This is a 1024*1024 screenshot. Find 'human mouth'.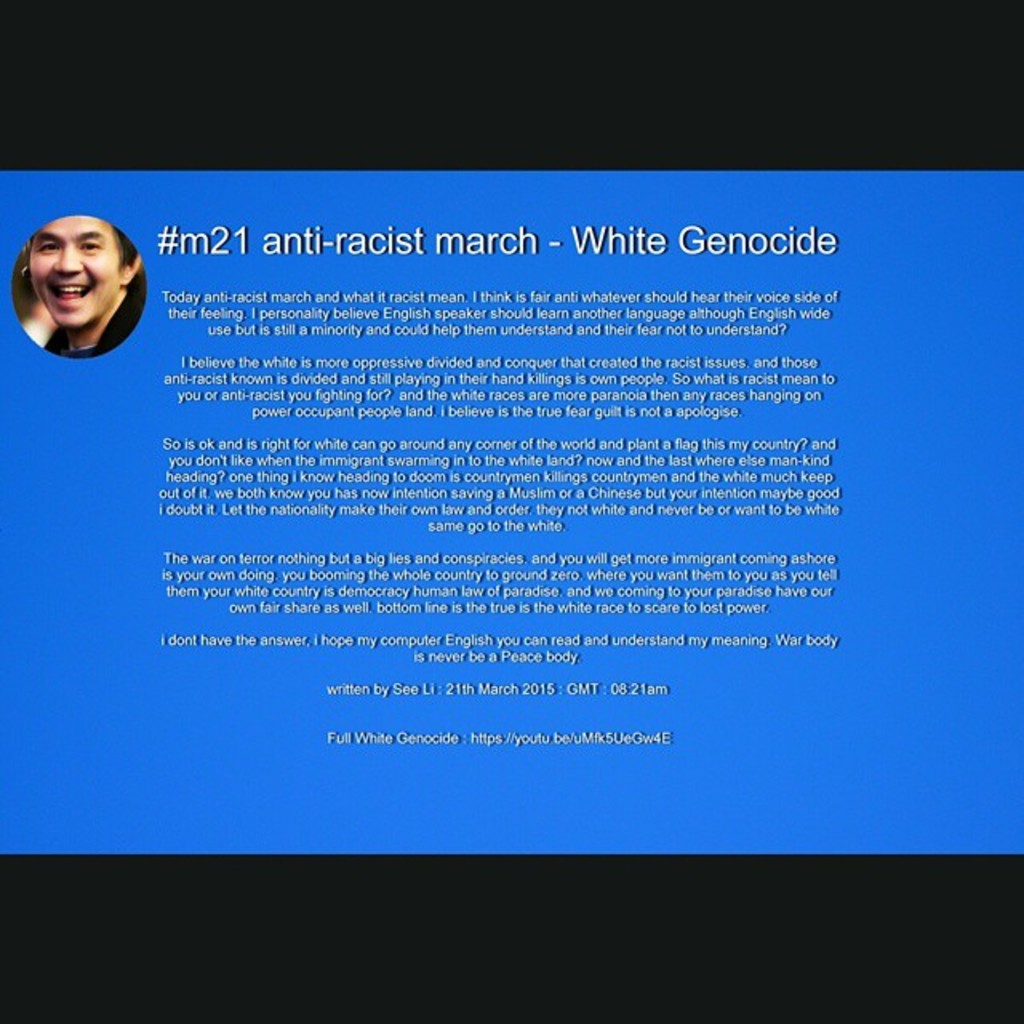
Bounding box: (left=48, top=283, right=86, bottom=304).
